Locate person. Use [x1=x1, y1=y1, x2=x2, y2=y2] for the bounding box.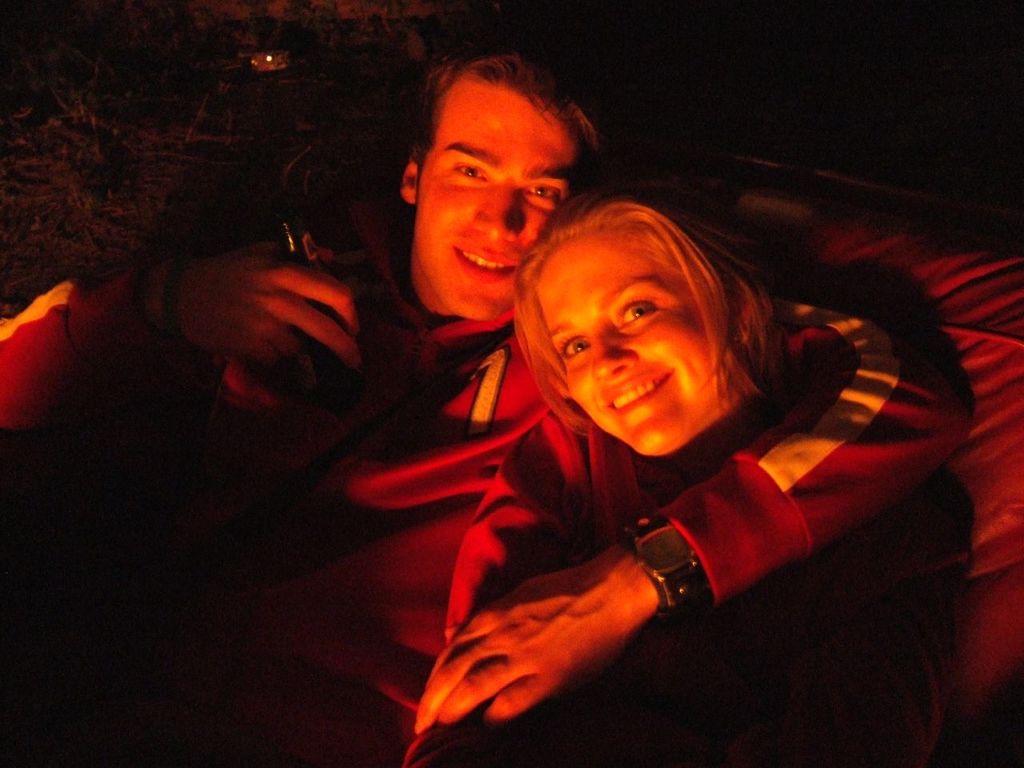
[x1=404, y1=187, x2=971, y2=767].
